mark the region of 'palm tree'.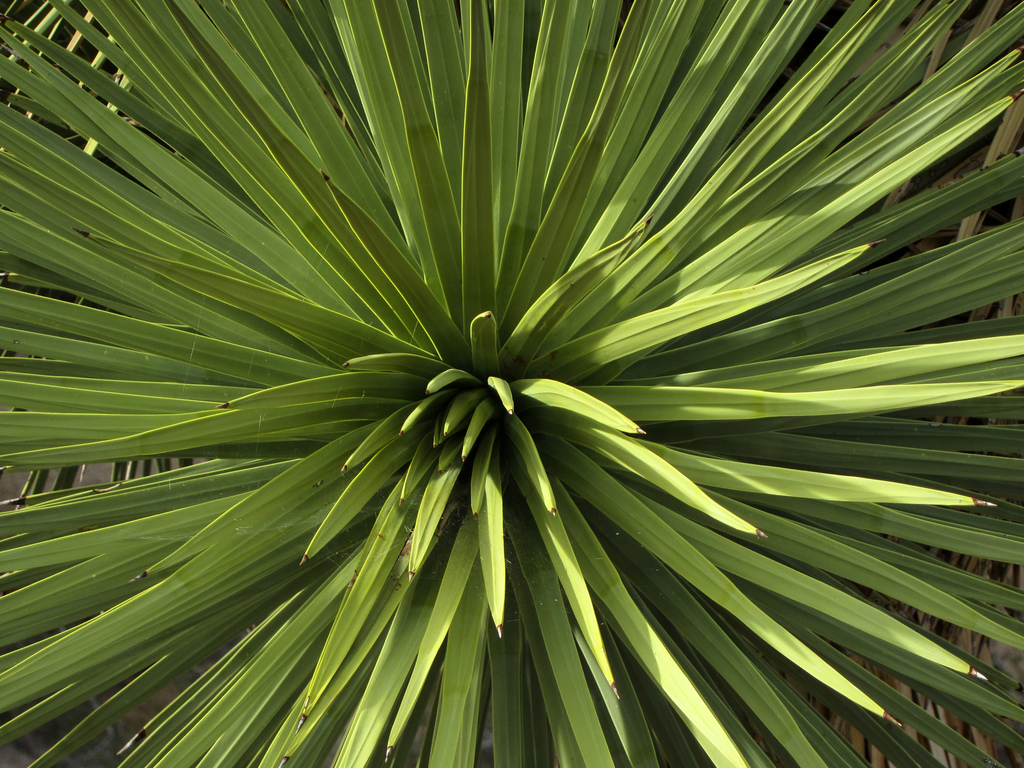
Region: (0,0,1023,767).
